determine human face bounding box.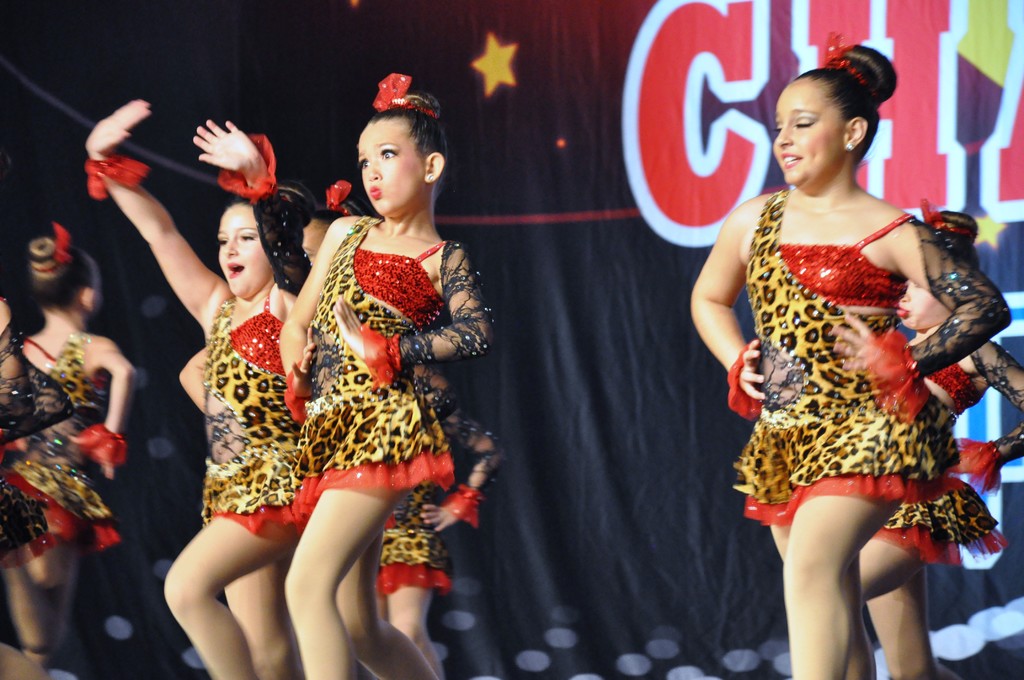
Determined: 894,275,960,332.
